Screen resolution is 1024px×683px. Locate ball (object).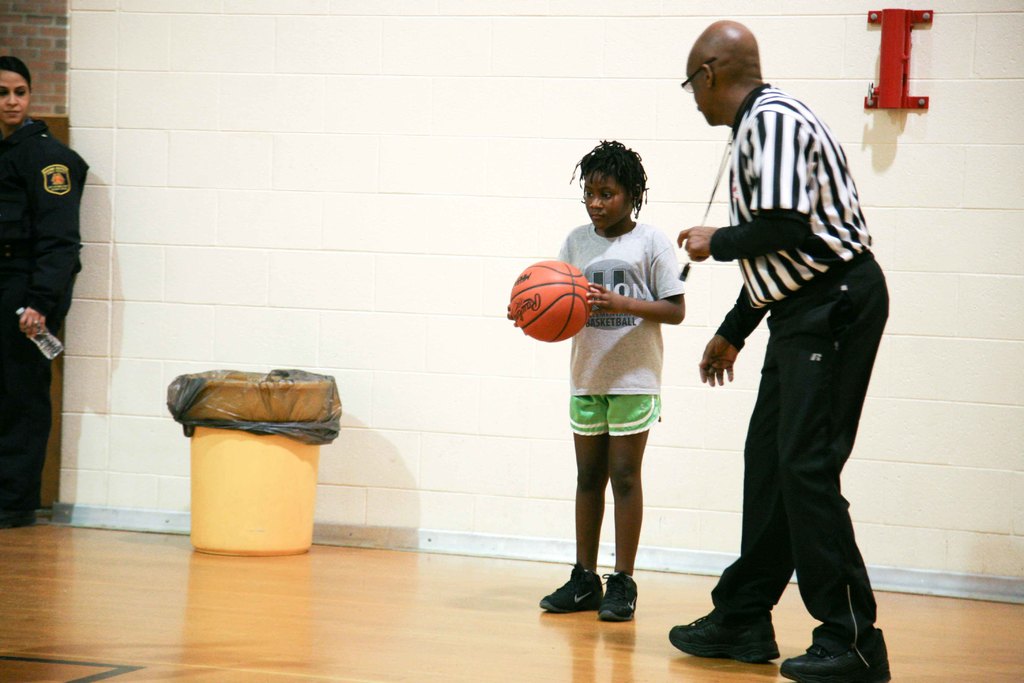
select_region(512, 261, 592, 340).
